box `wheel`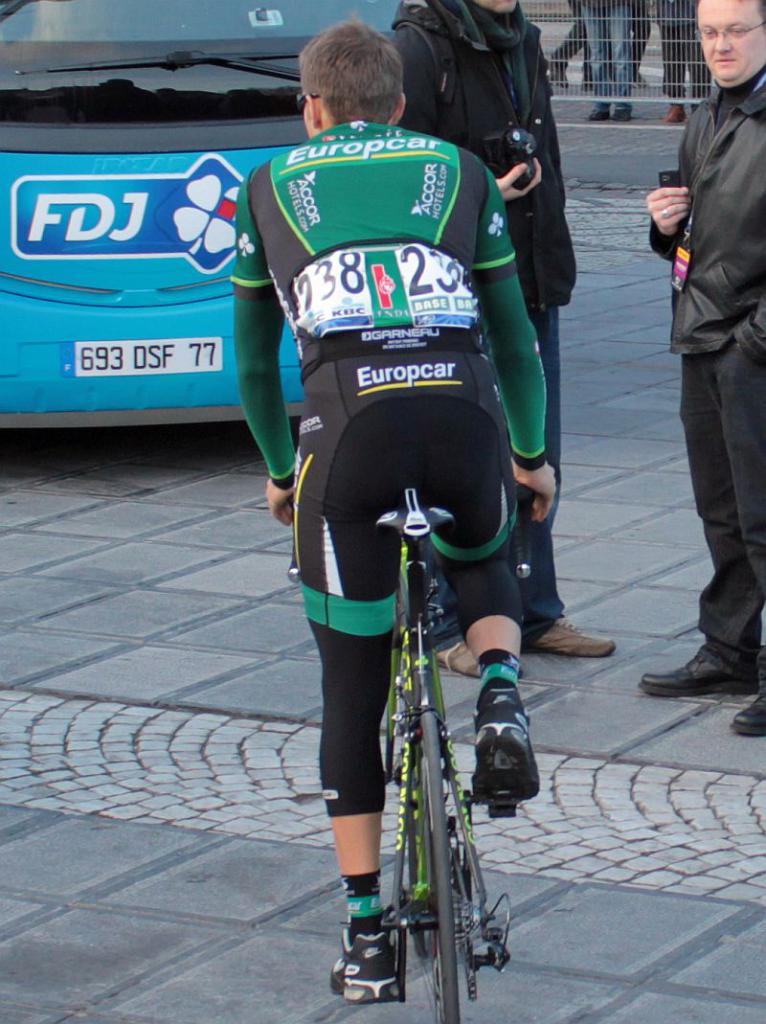
select_region(379, 635, 398, 784)
